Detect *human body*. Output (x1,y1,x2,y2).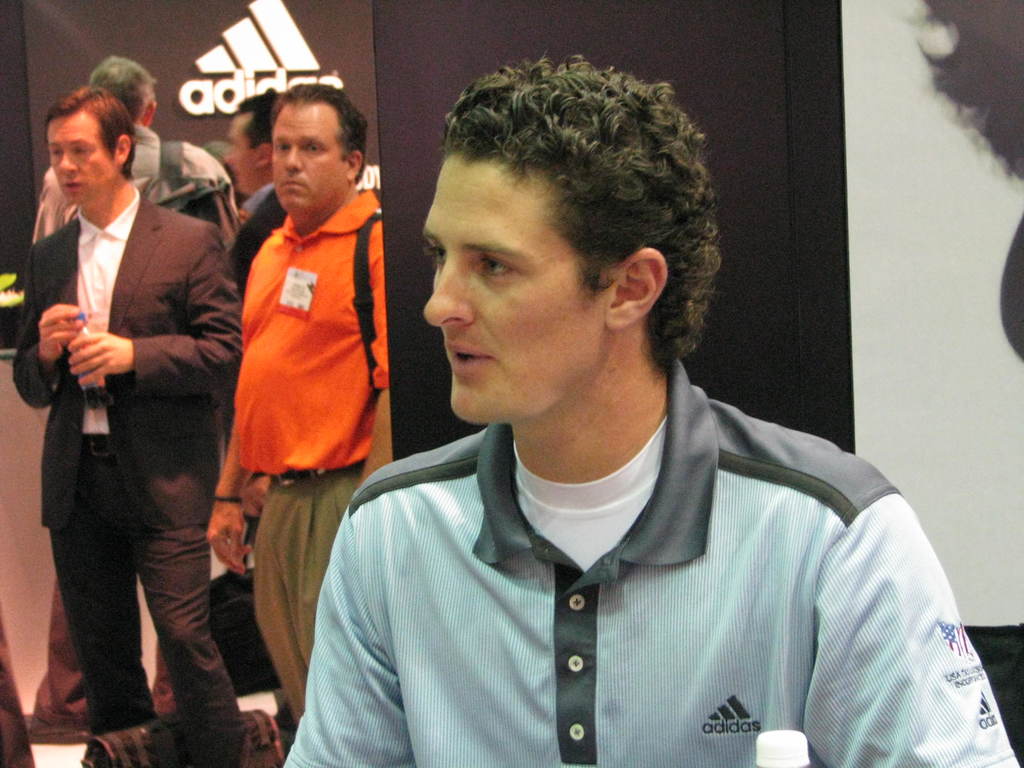
(31,56,230,240).
